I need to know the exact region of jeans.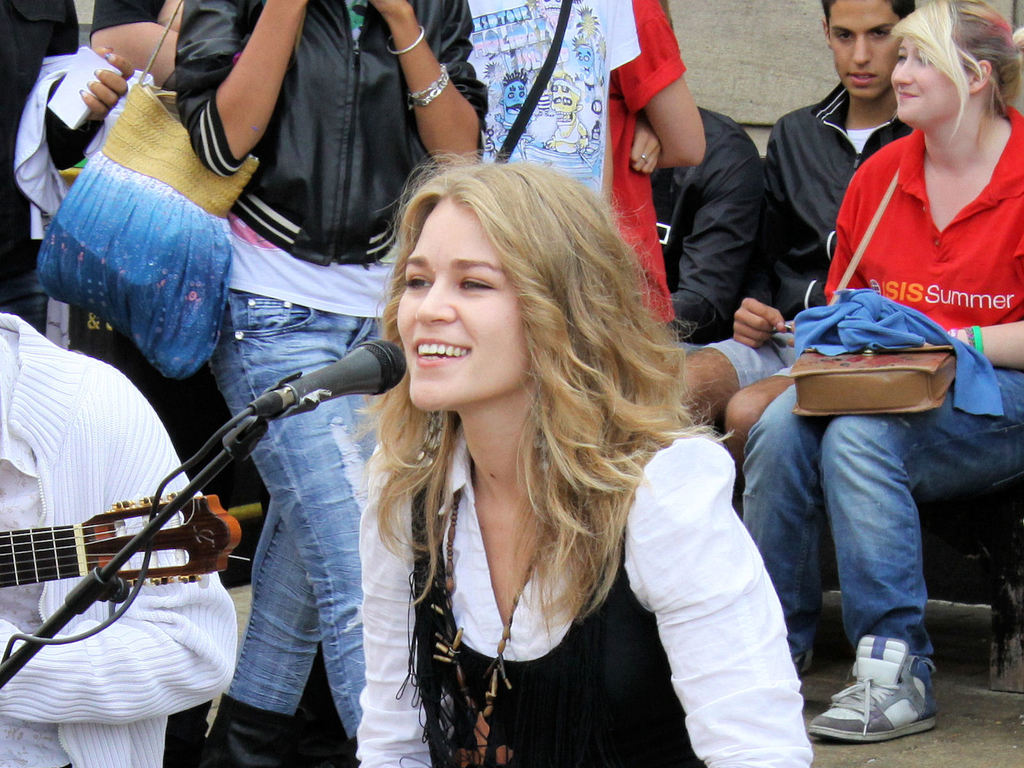
Region: (left=733, top=364, right=1023, bottom=664).
